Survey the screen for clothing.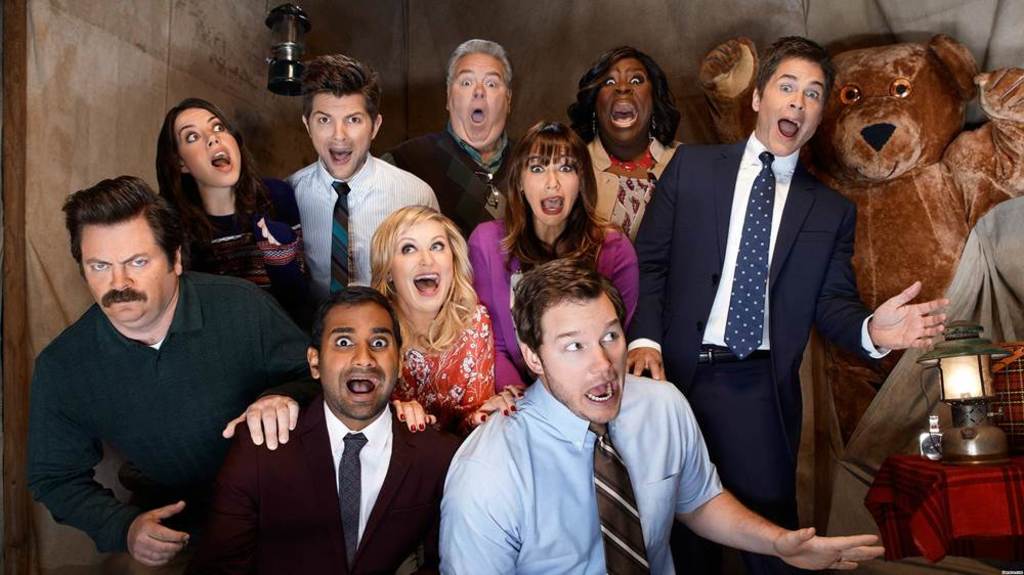
Survey found: 586 134 683 237.
